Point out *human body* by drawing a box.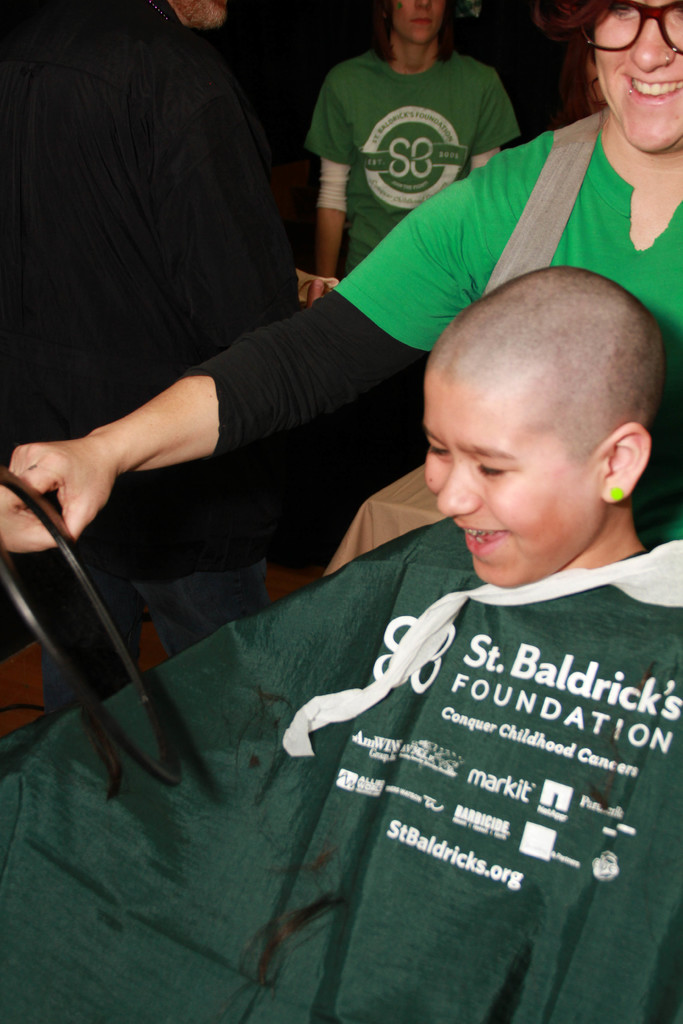
[0, 266, 682, 1023].
